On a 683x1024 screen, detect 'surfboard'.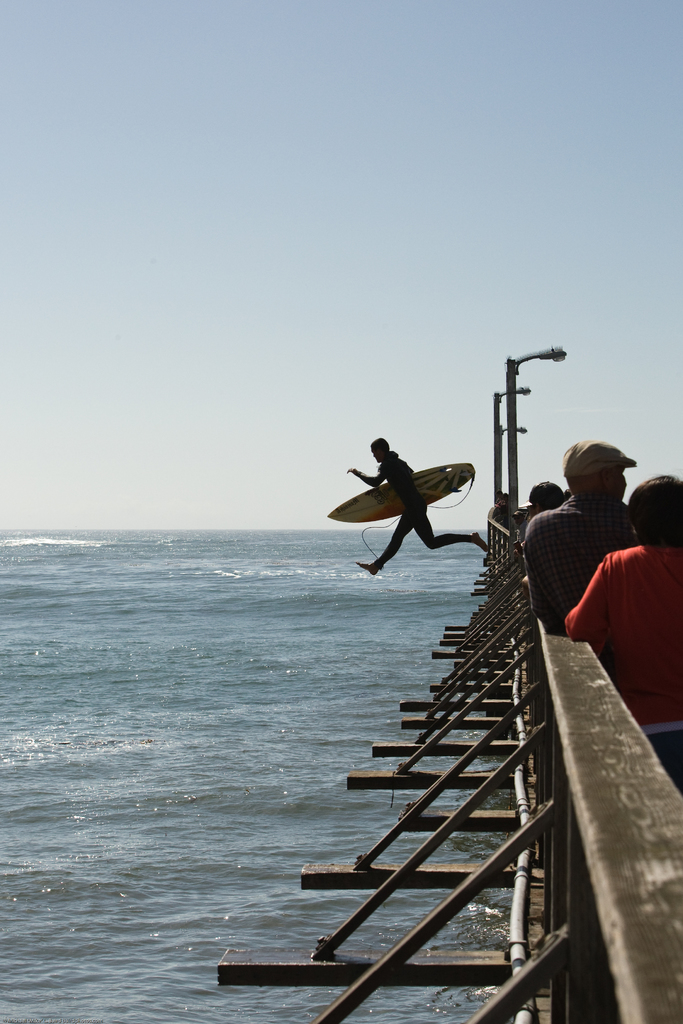
Rect(325, 460, 476, 524).
